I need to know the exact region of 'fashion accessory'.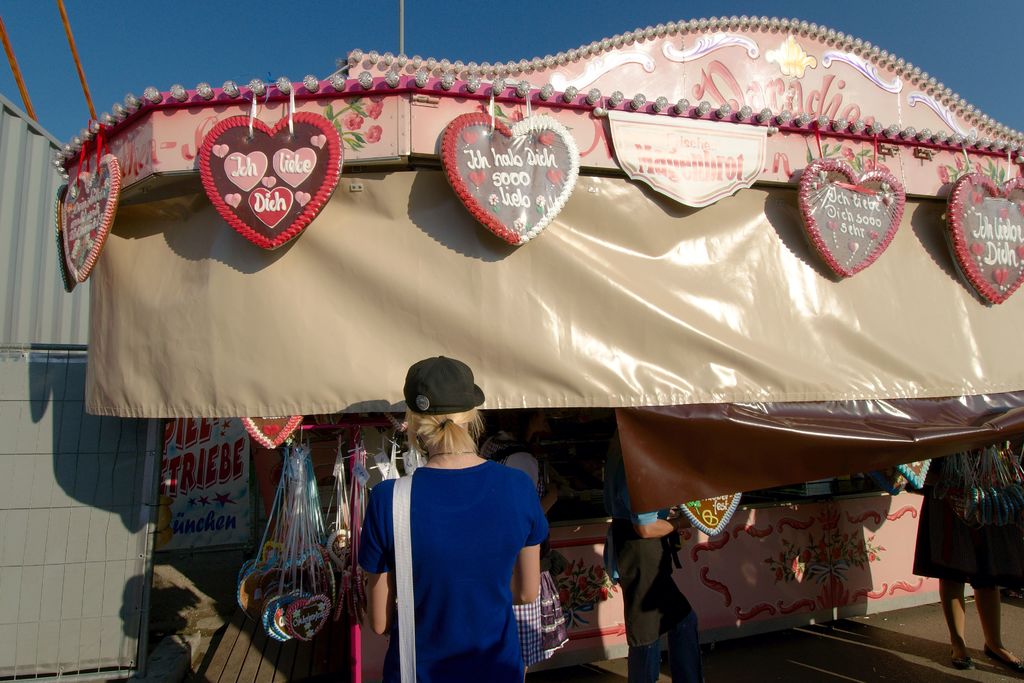
Region: {"left": 395, "top": 475, "right": 416, "bottom": 681}.
